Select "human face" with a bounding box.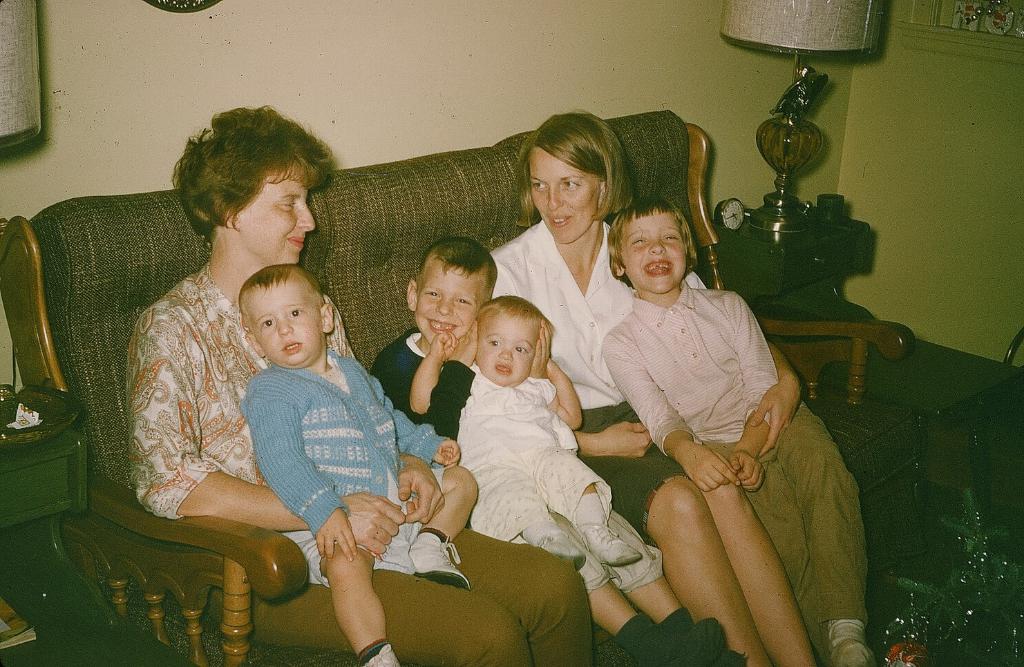
<bbox>233, 168, 317, 266</bbox>.
